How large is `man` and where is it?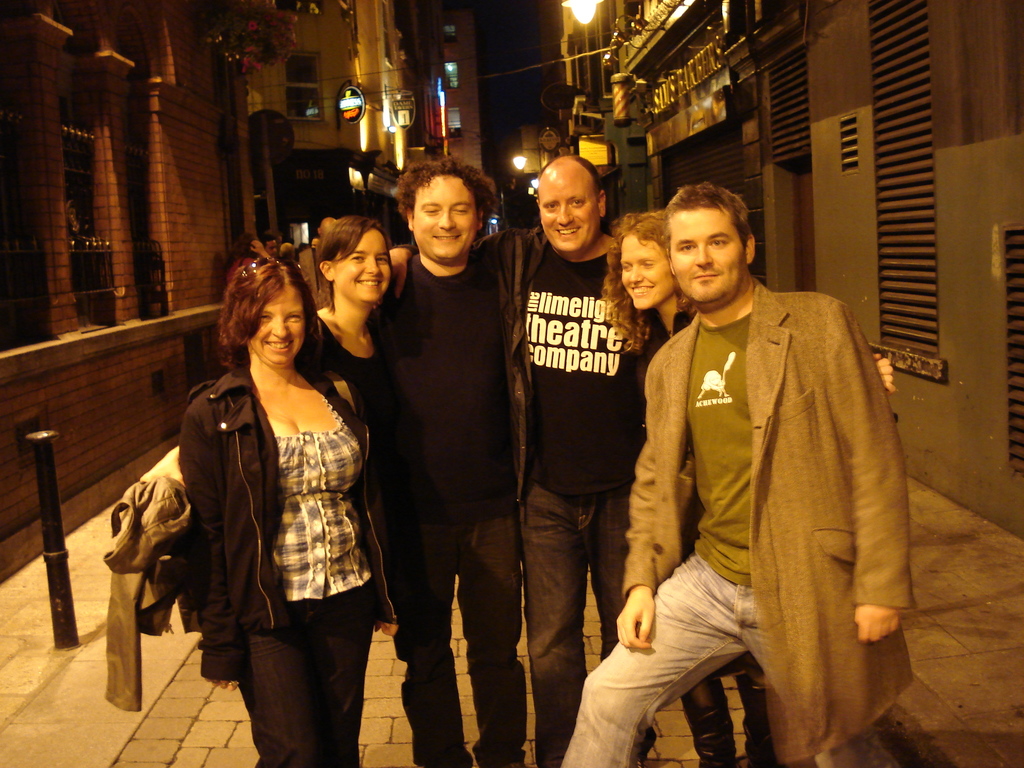
Bounding box: select_region(559, 177, 916, 767).
